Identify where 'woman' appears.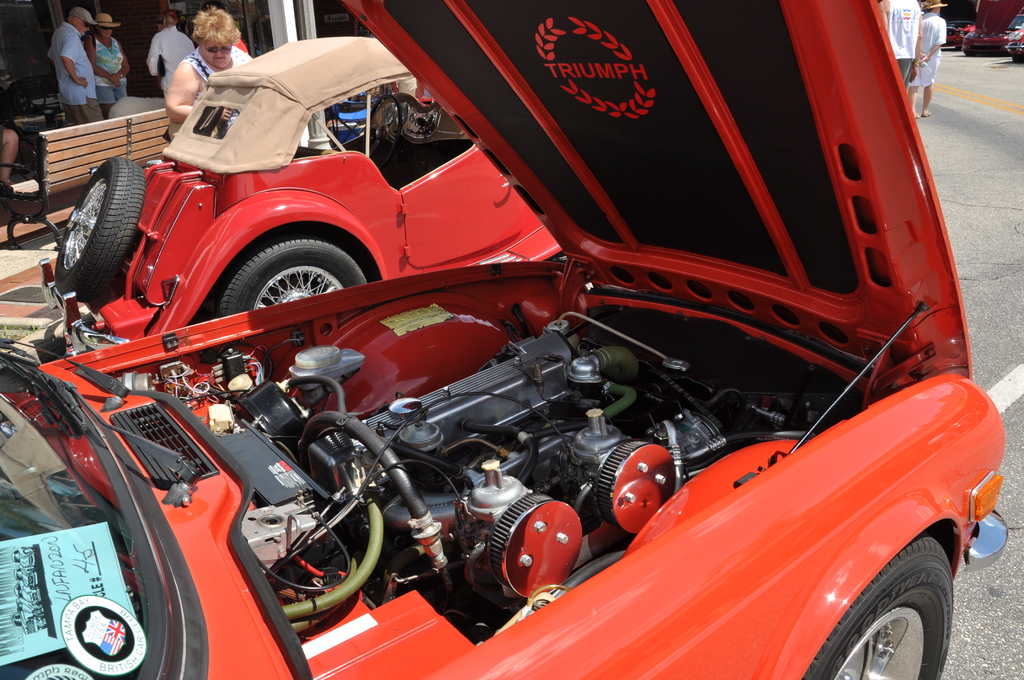
Appears at BBox(83, 15, 130, 120).
